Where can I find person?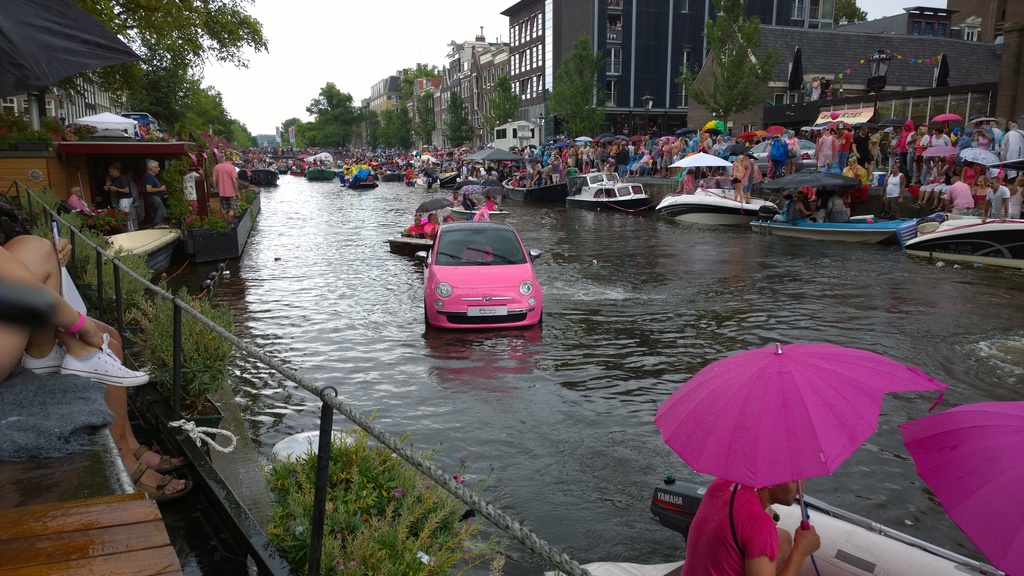
You can find it at (931,127,950,147).
